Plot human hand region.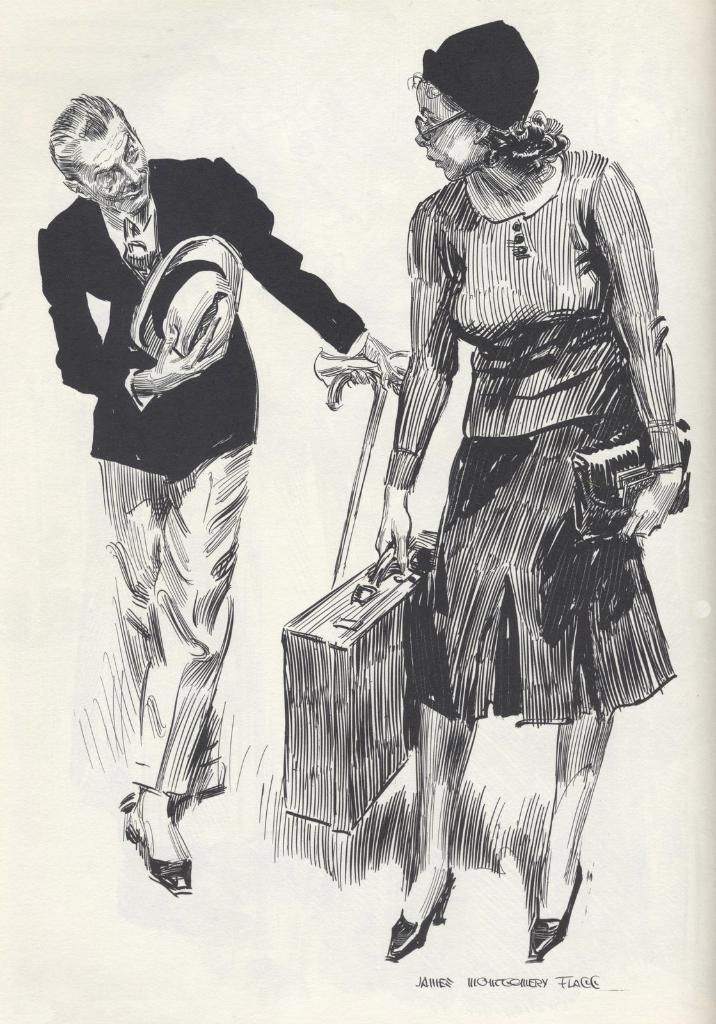
Plotted at detection(345, 335, 390, 393).
